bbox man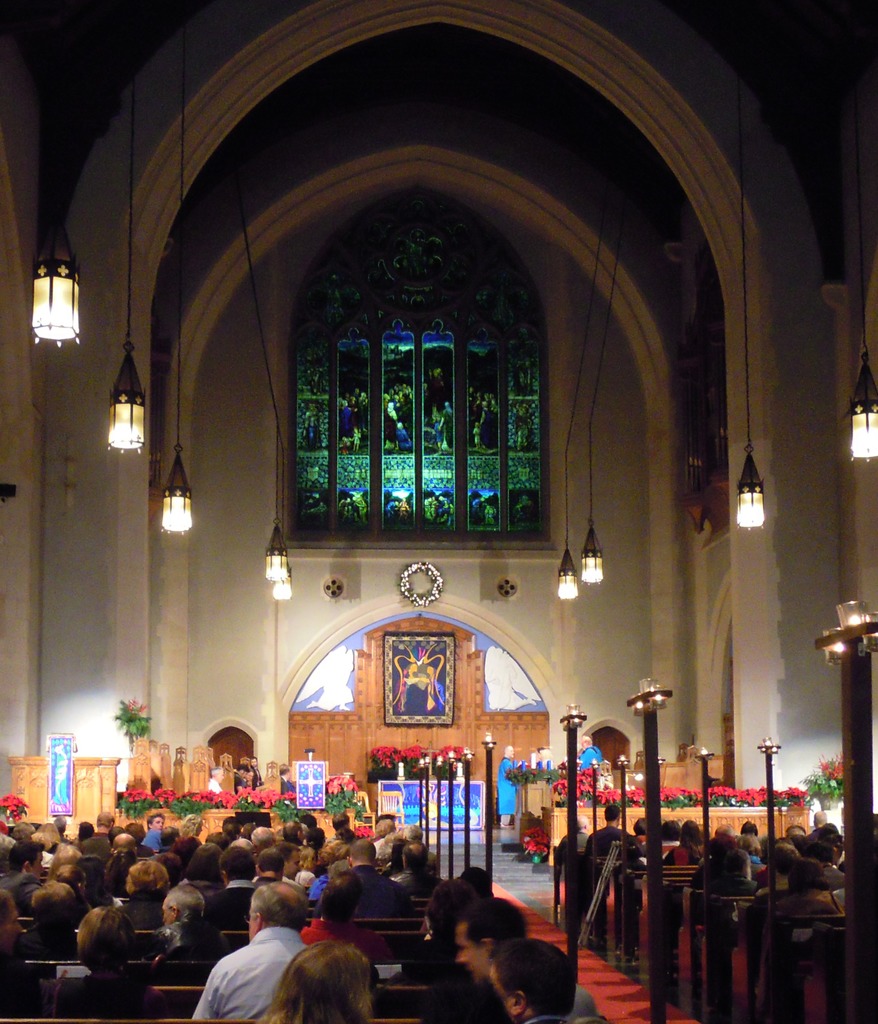
<region>118, 858, 171, 929</region>
